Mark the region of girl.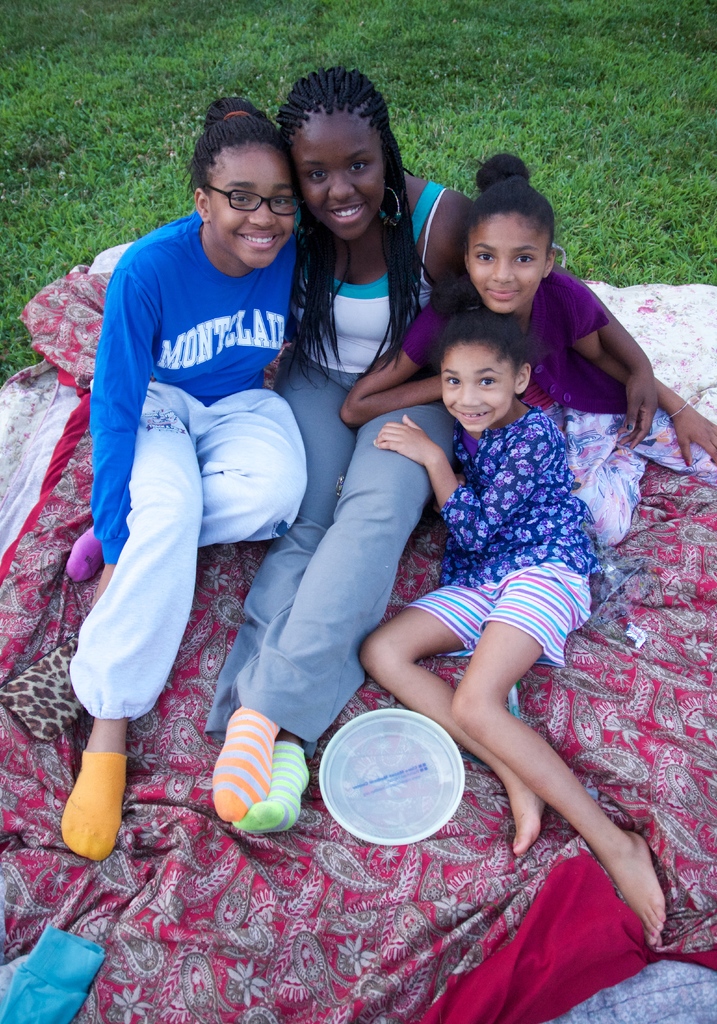
Region: detection(63, 95, 298, 852).
